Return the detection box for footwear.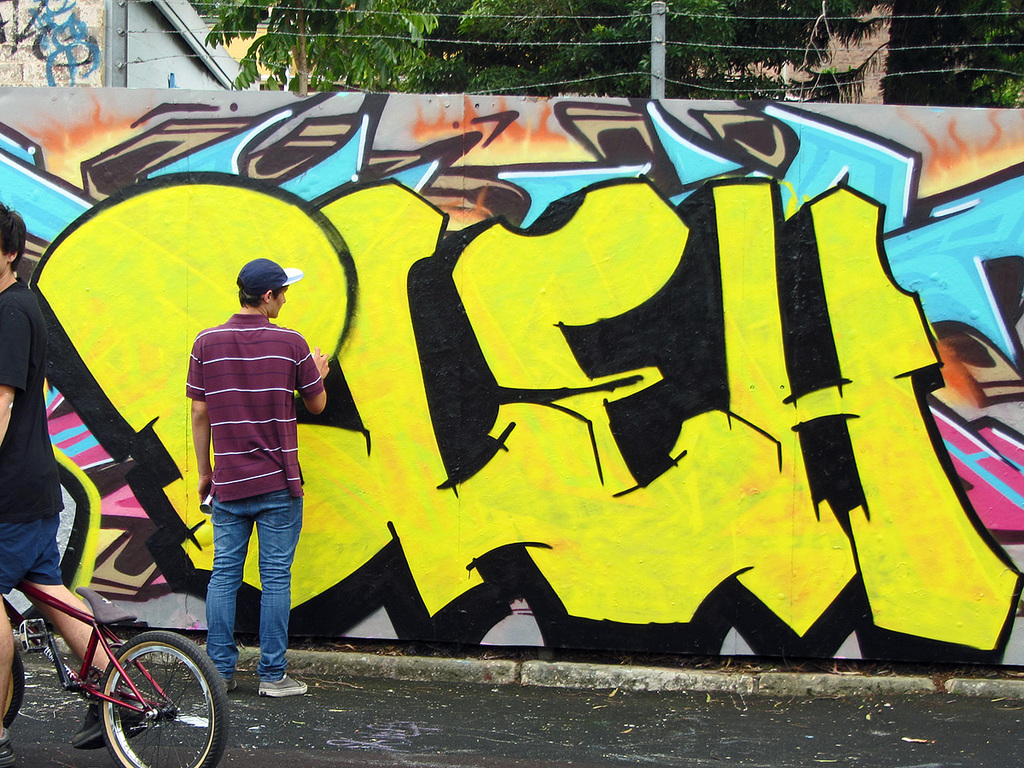
box=[224, 679, 239, 695].
